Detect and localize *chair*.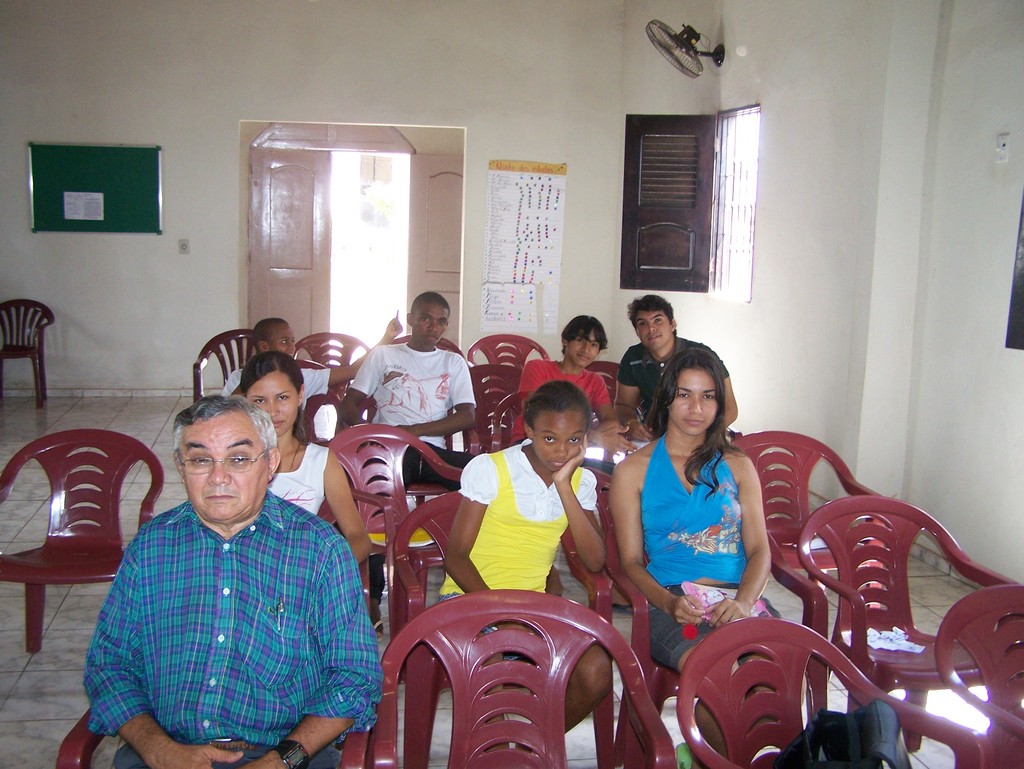
Localized at 0:416:153:656.
